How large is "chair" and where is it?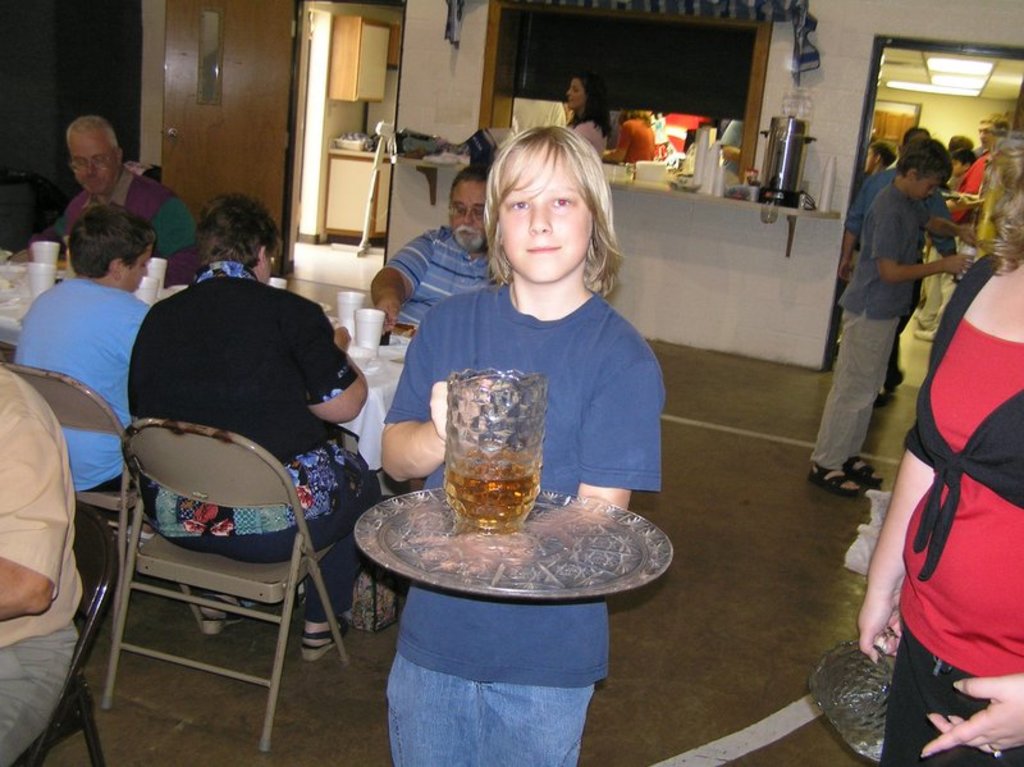
Bounding box: left=0, top=362, right=215, bottom=661.
